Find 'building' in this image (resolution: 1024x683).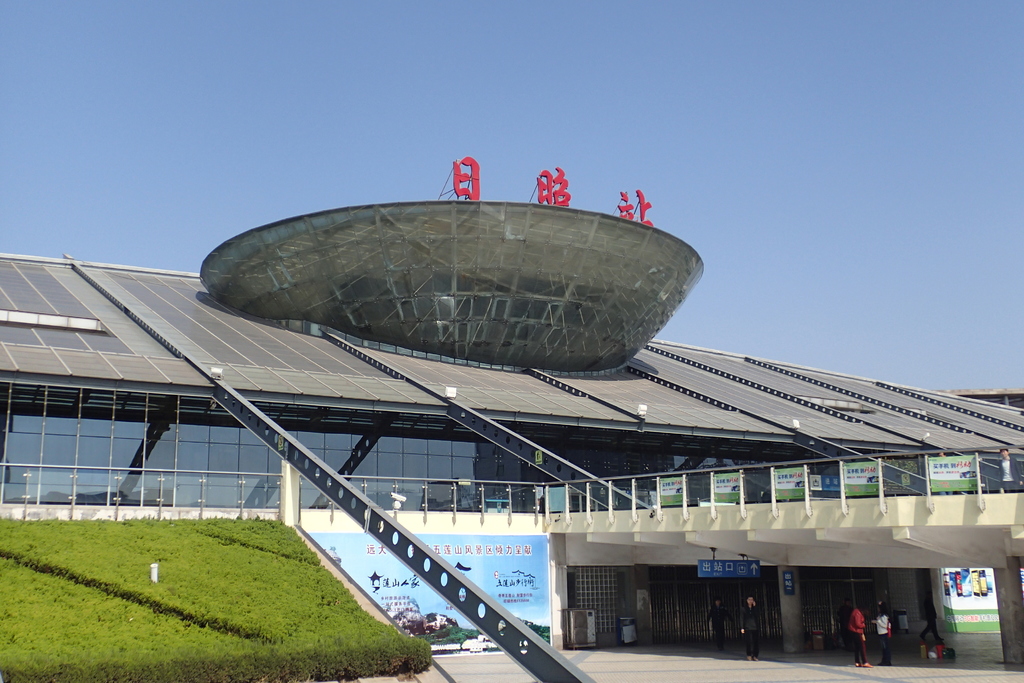
<region>0, 152, 1023, 632</region>.
